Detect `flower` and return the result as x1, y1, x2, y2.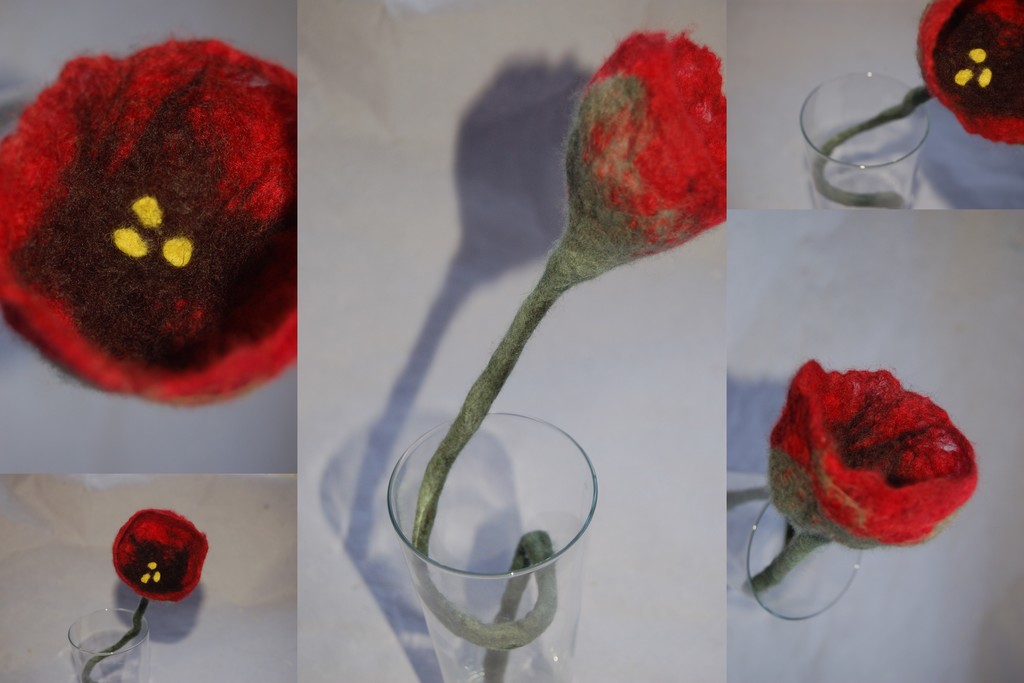
567, 30, 731, 265.
